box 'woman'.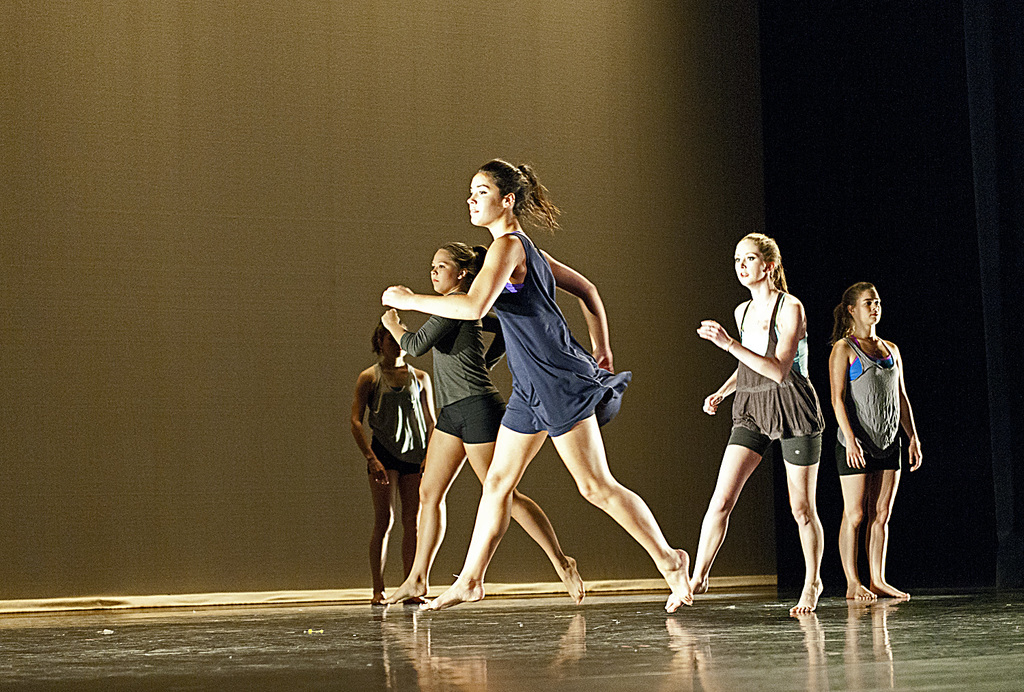
bbox=(824, 281, 922, 608).
